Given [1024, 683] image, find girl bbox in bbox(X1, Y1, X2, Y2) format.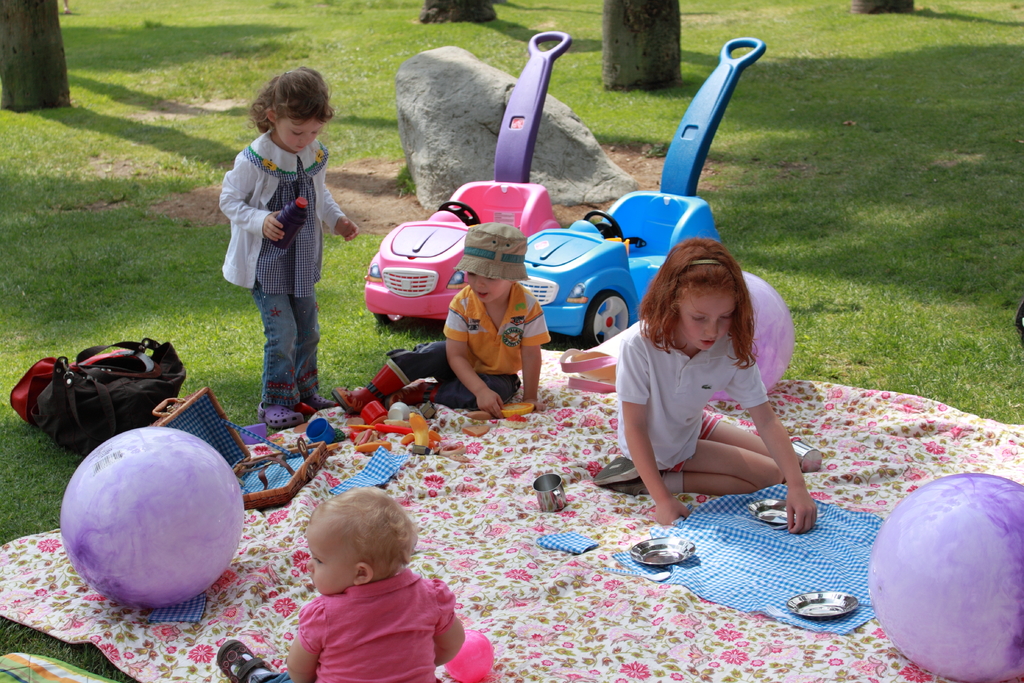
bbox(287, 492, 468, 677).
